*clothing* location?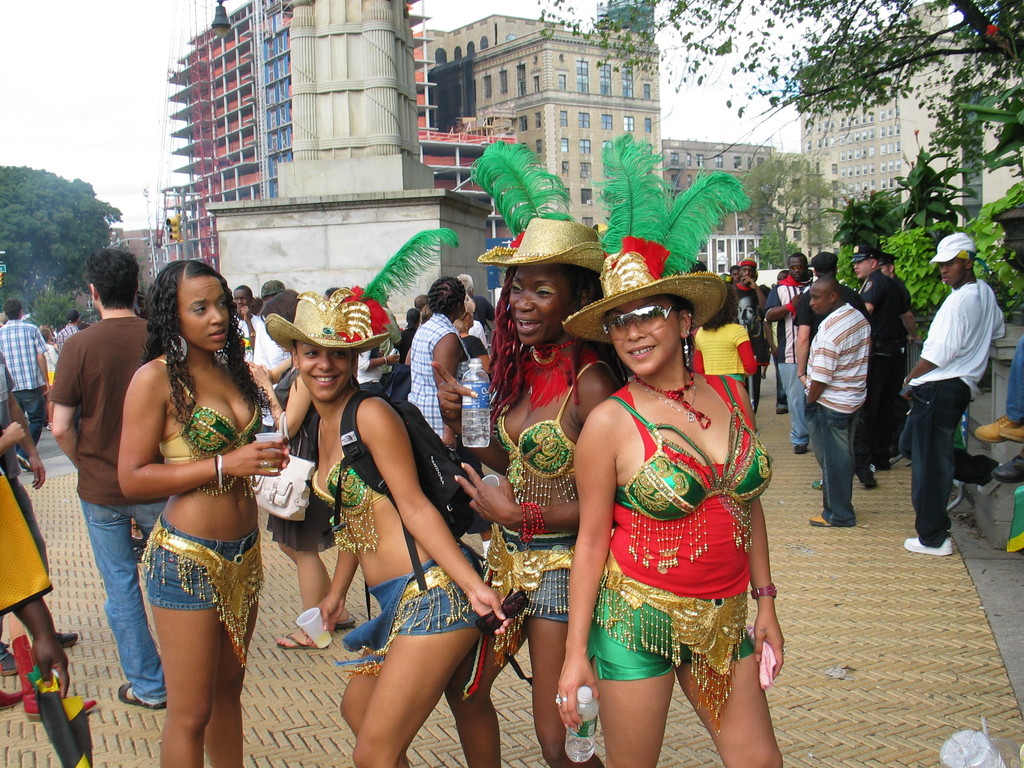
<box>157,360,278,498</box>
